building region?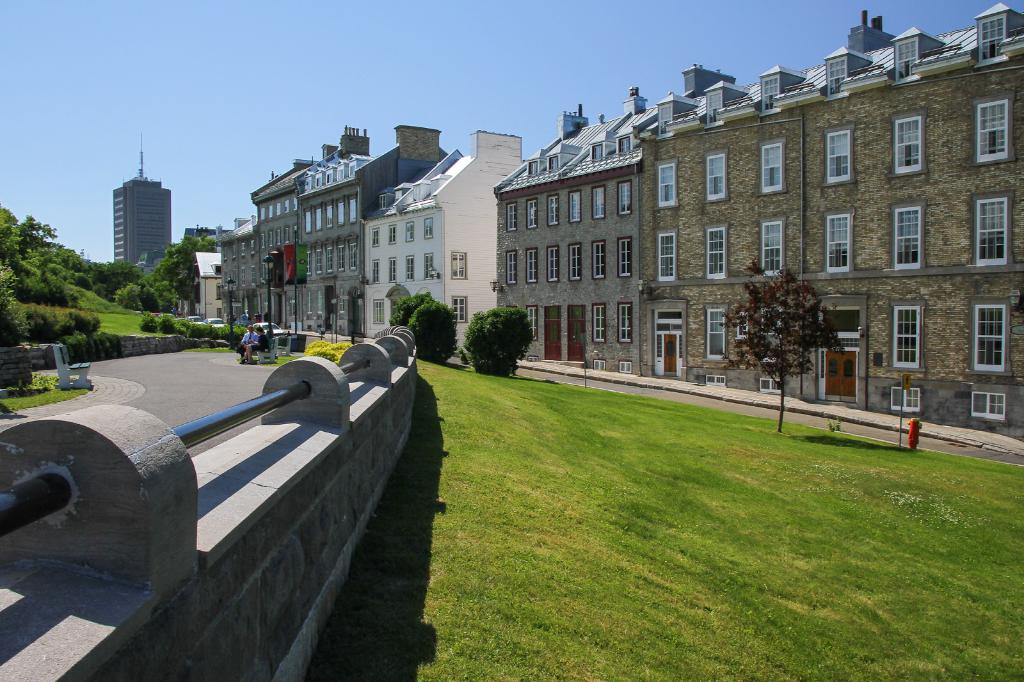
492 85 645 376
